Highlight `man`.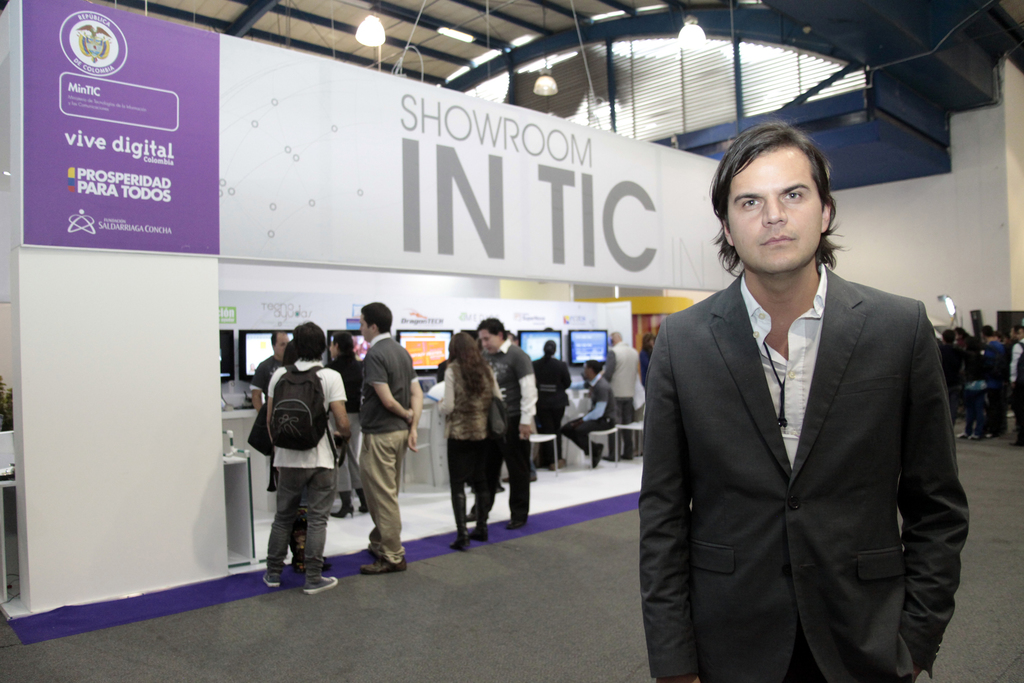
Highlighted region: {"x1": 359, "y1": 303, "x2": 422, "y2": 580}.
